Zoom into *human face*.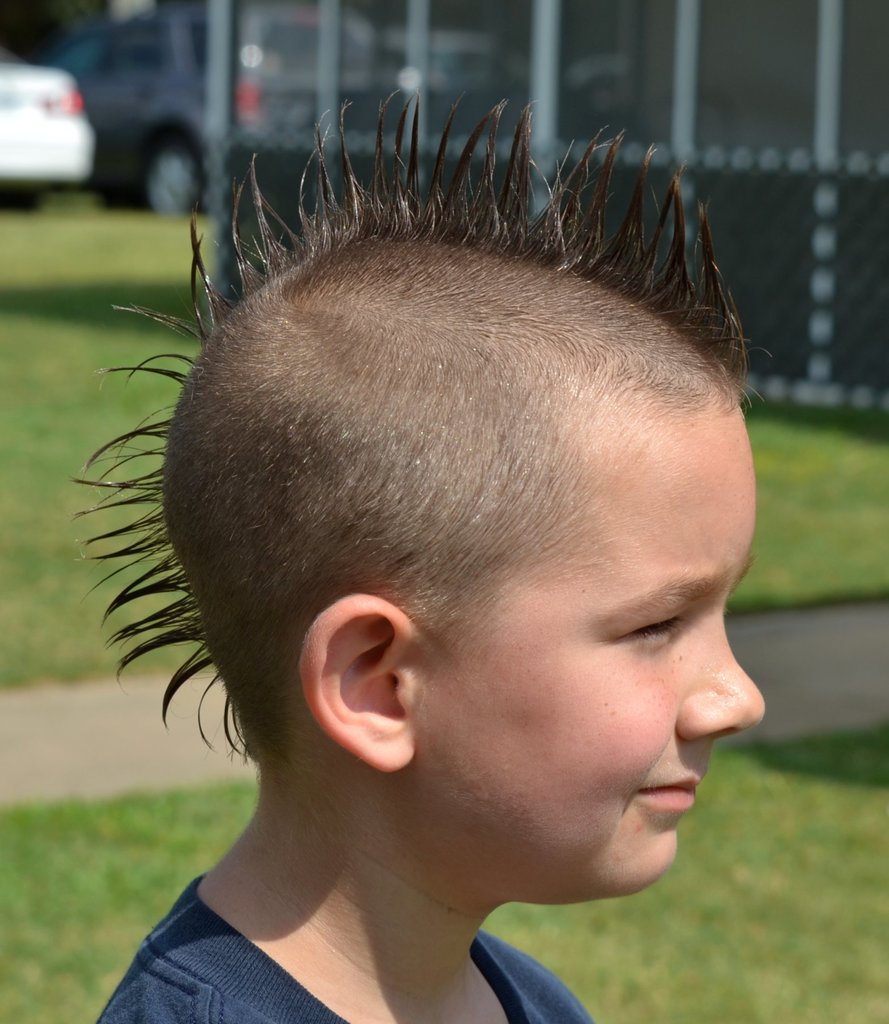
Zoom target: [left=411, top=403, right=765, bottom=897].
